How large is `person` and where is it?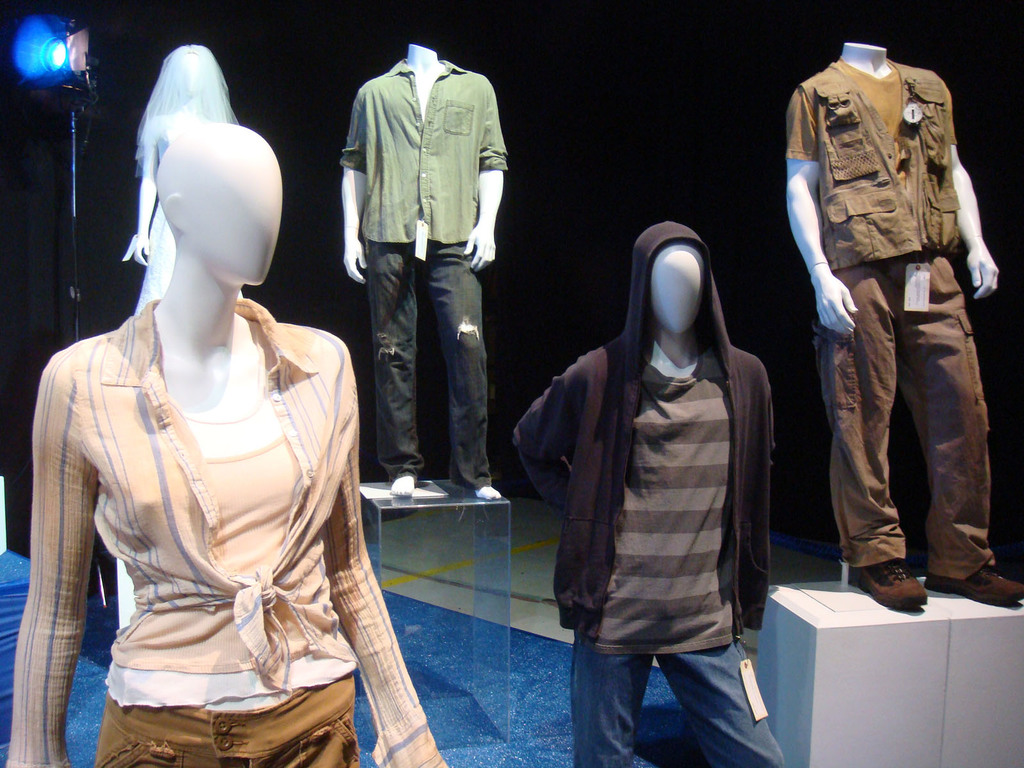
Bounding box: bbox=[6, 124, 449, 767].
